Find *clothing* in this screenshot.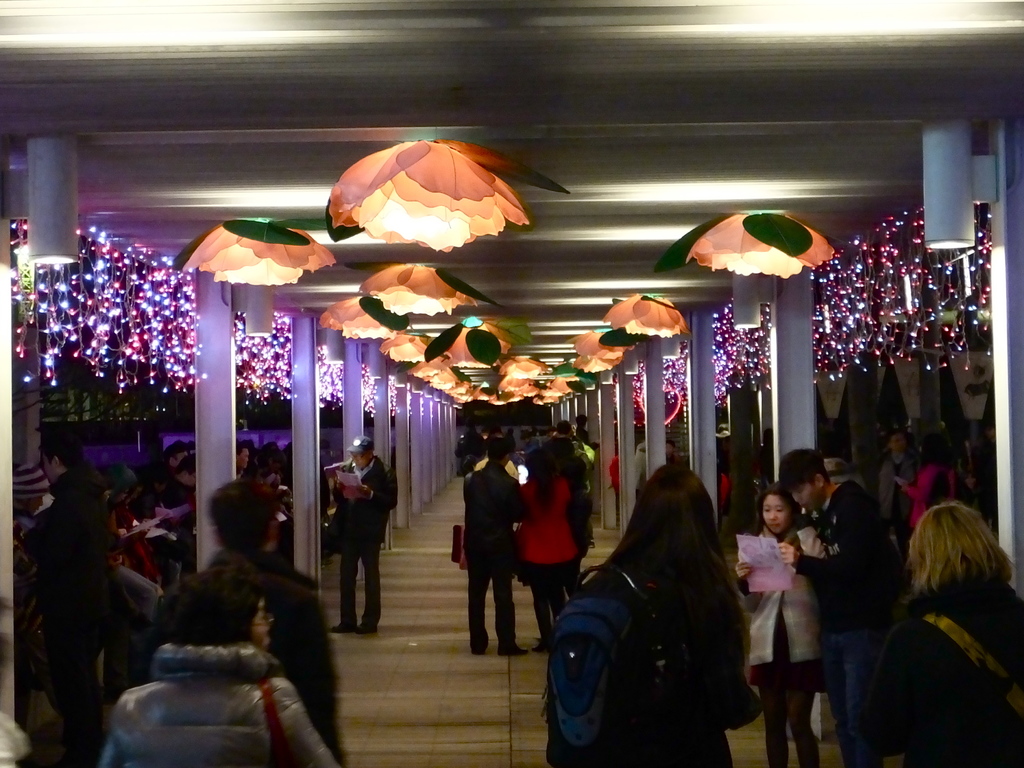
The bounding box for *clothing* is <bbox>452, 467, 514, 650</bbox>.
